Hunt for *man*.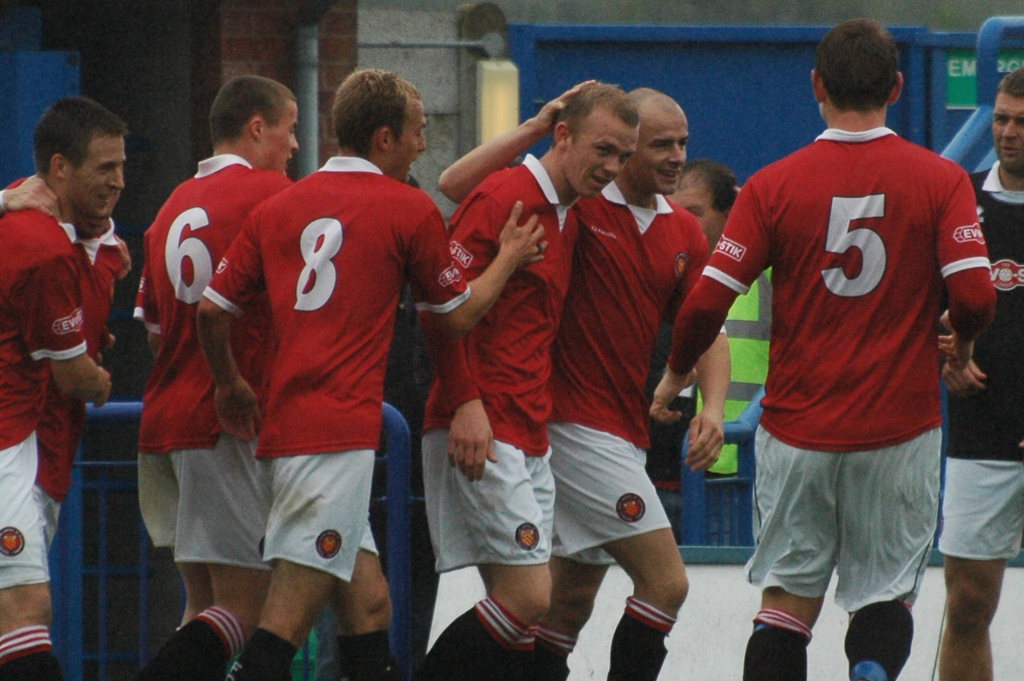
Hunted down at box=[0, 166, 128, 555].
